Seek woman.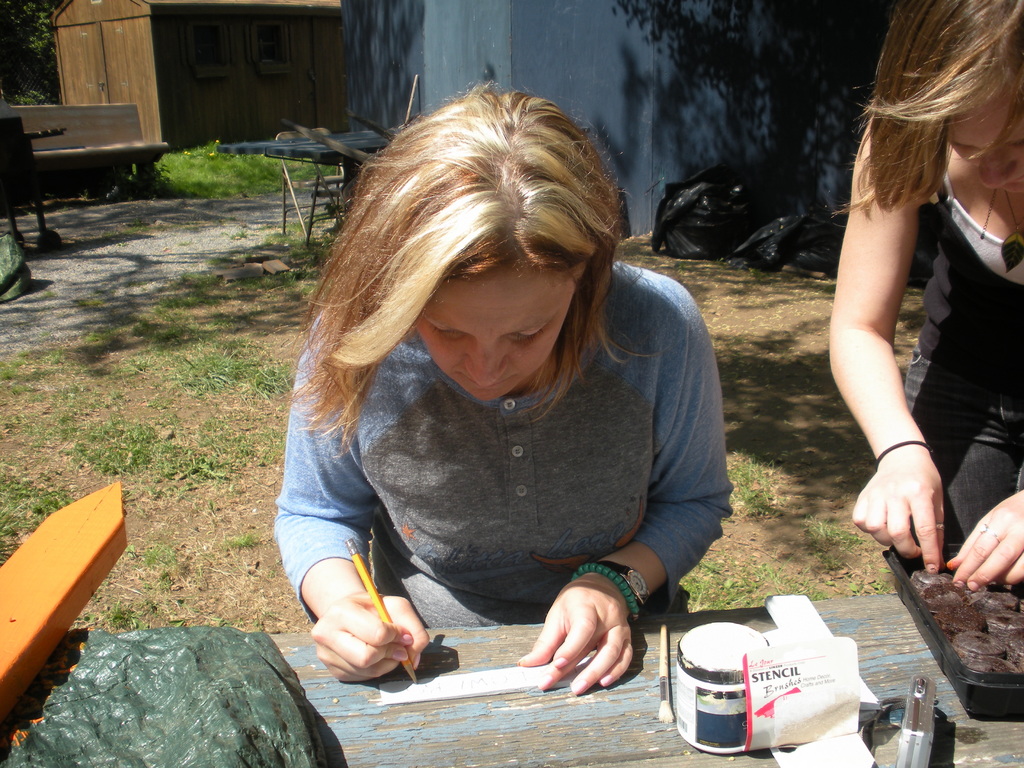
bbox(244, 98, 753, 718).
